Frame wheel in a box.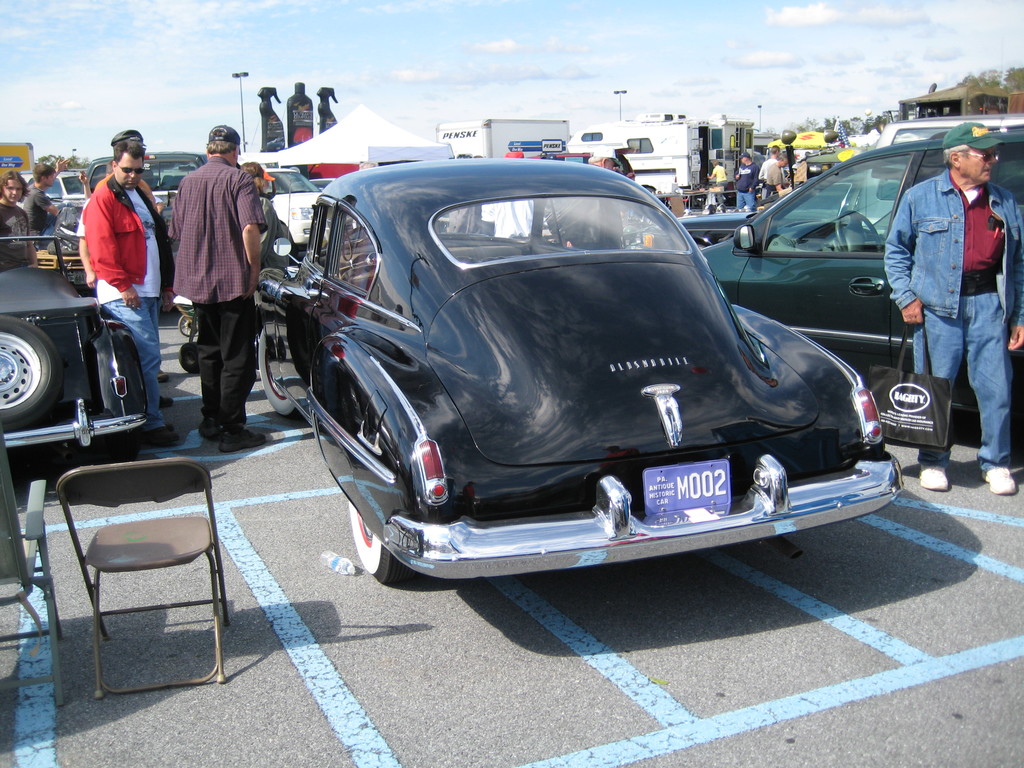
177, 344, 200, 374.
